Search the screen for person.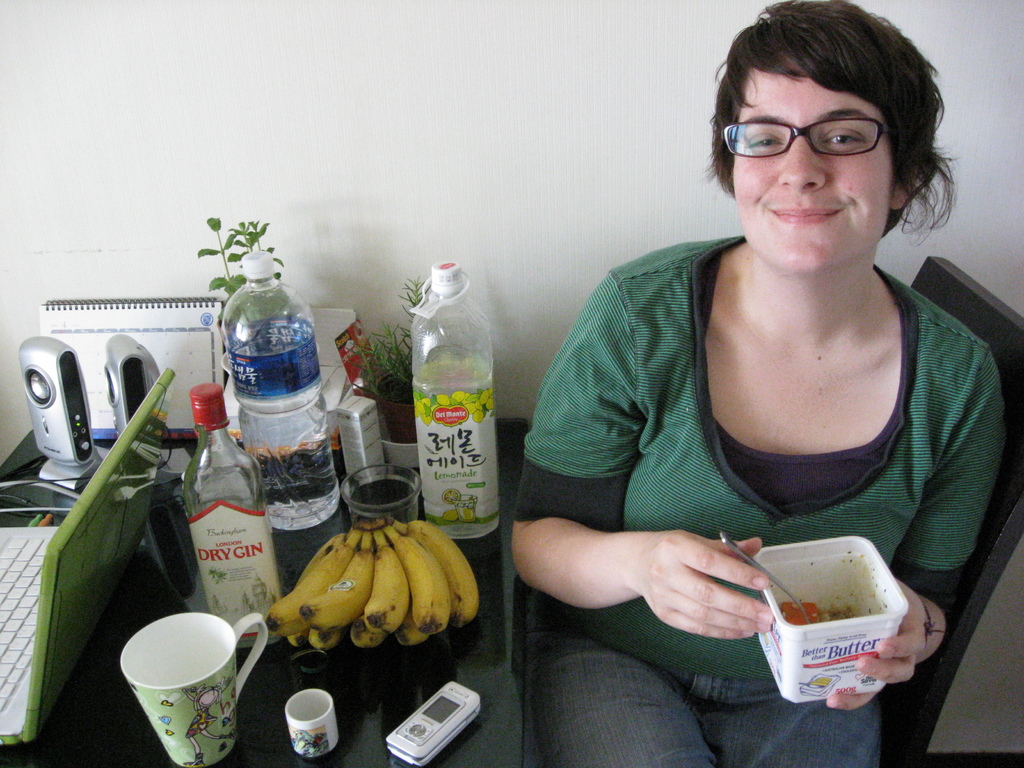
Found at 509:0:1009:767.
